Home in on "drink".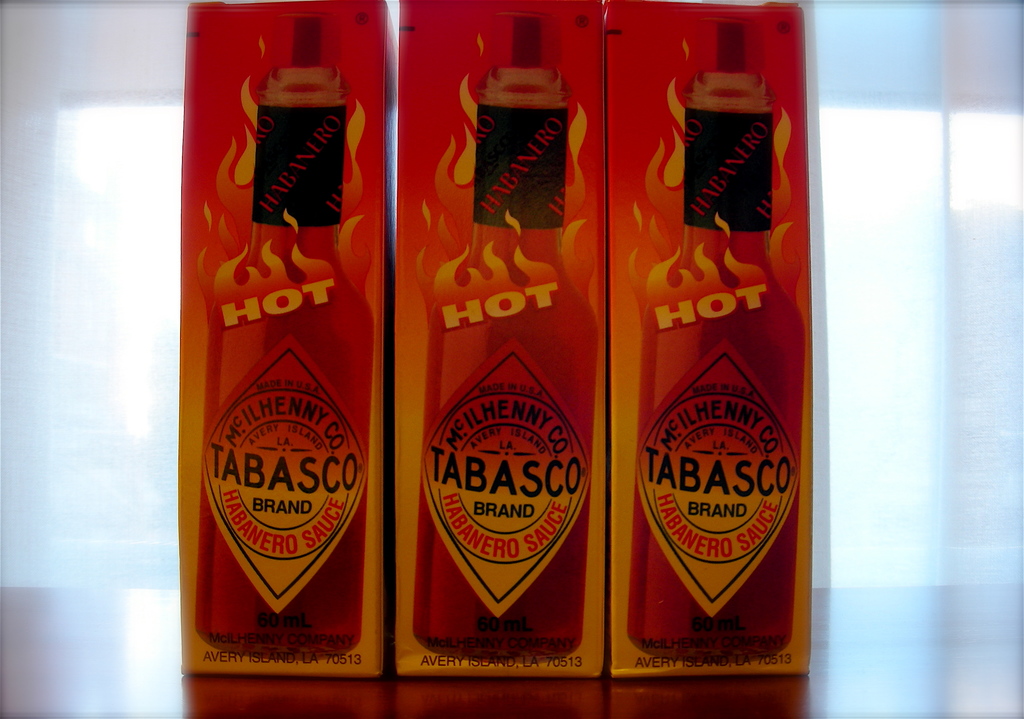
Homed in at {"left": 194, "top": 19, "right": 359, "bottom": 661}.
